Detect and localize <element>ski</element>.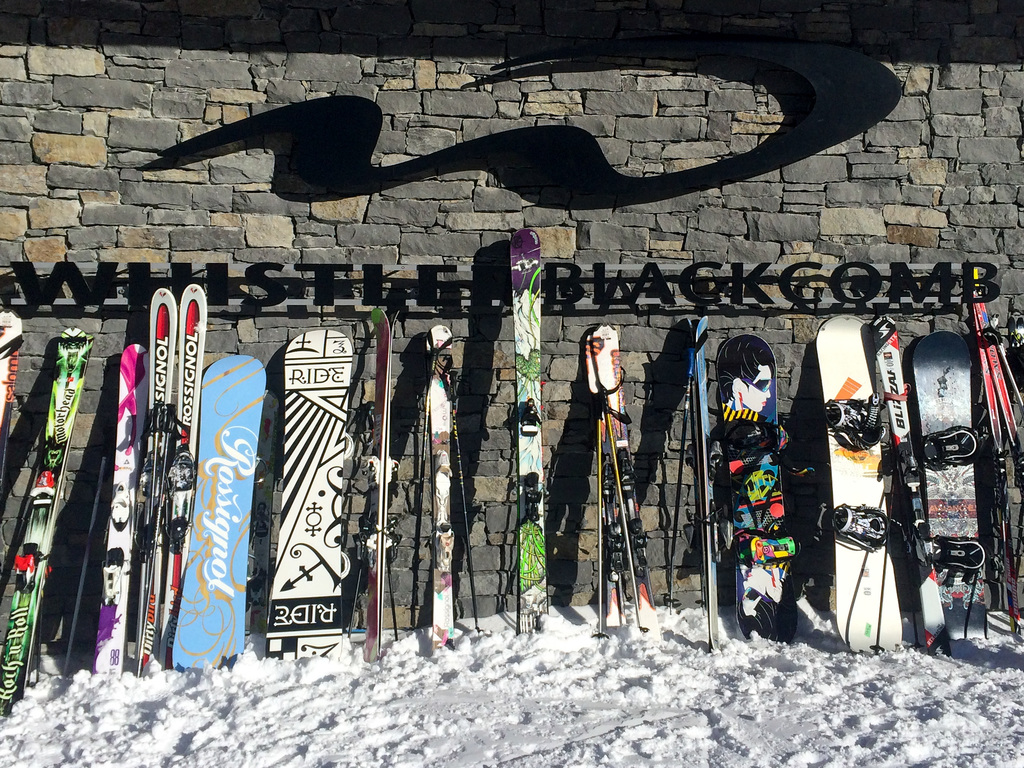
Localized at locate(972, 276, 1023, 511).
